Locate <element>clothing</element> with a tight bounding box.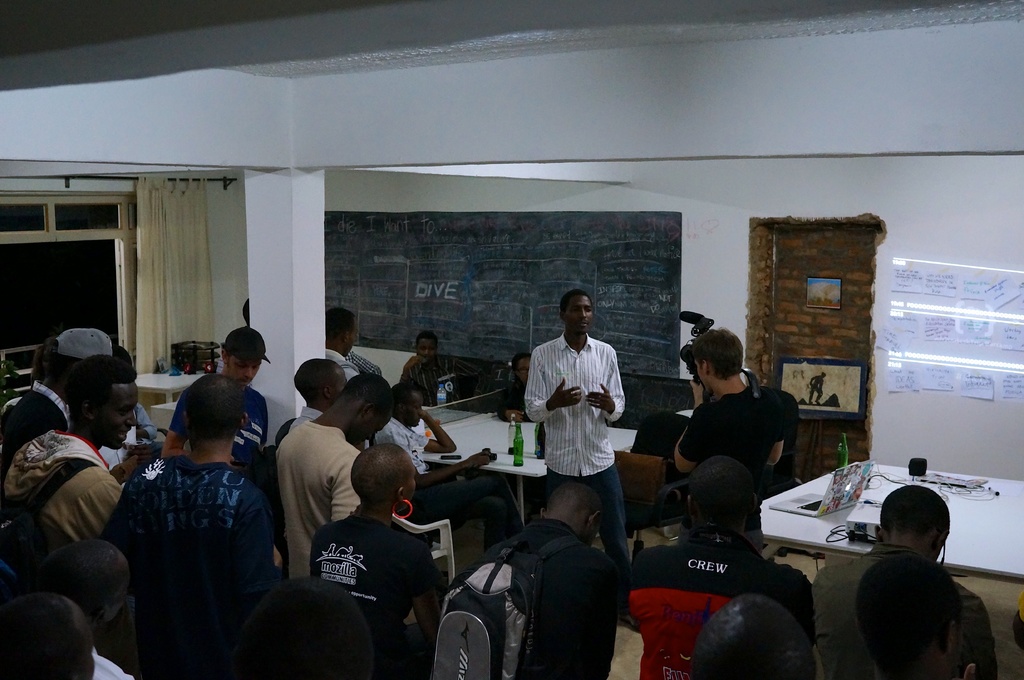
396 348 486 404.
